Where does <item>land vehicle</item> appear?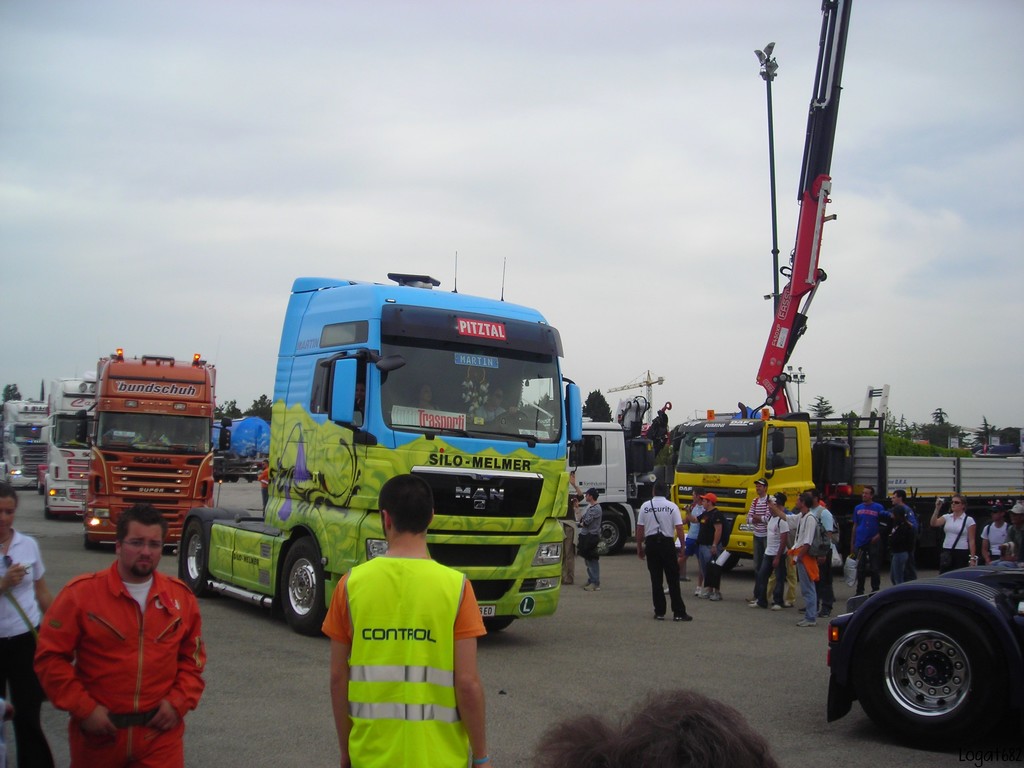
Appears at (176,245,585,633).
